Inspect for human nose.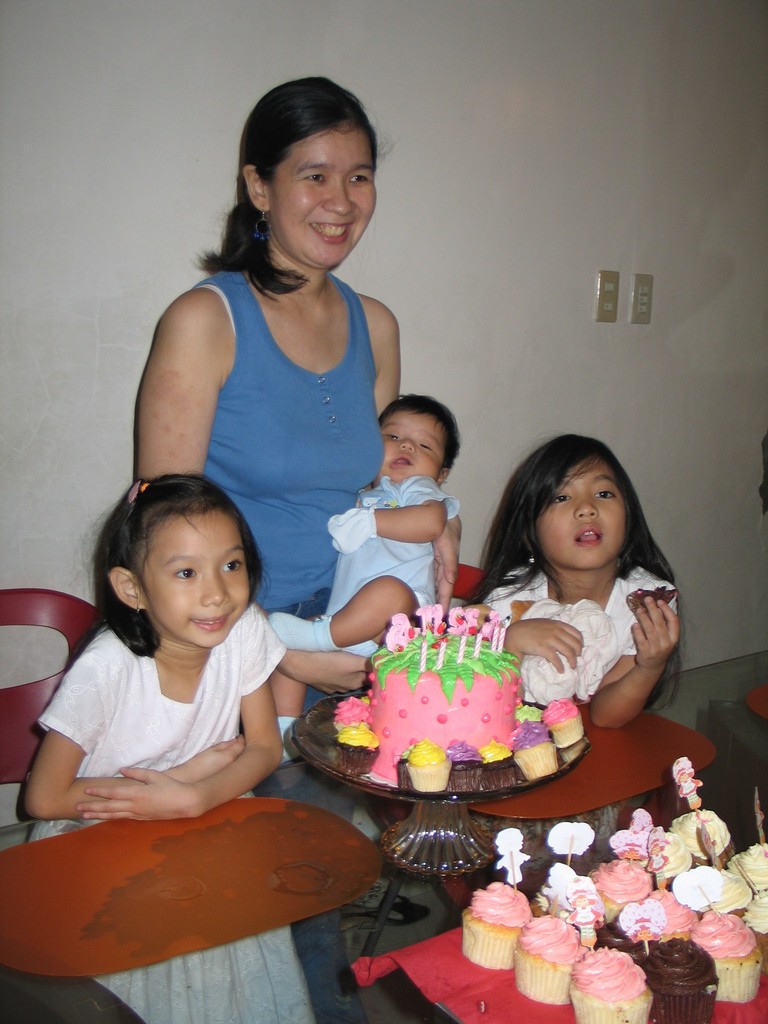
Inspection: <region>197, 564, 230, 606</region>.
